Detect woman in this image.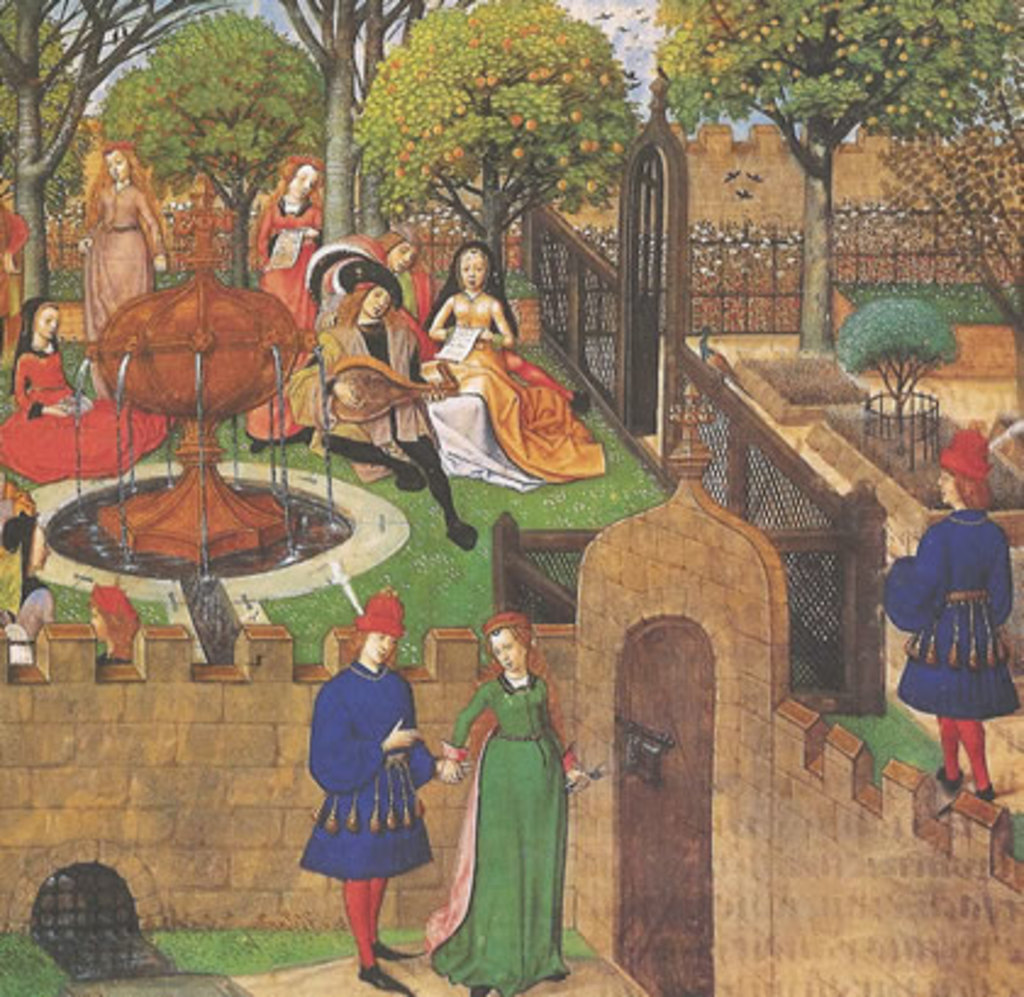
Detection: bbox(407, 605, 617, 995).
